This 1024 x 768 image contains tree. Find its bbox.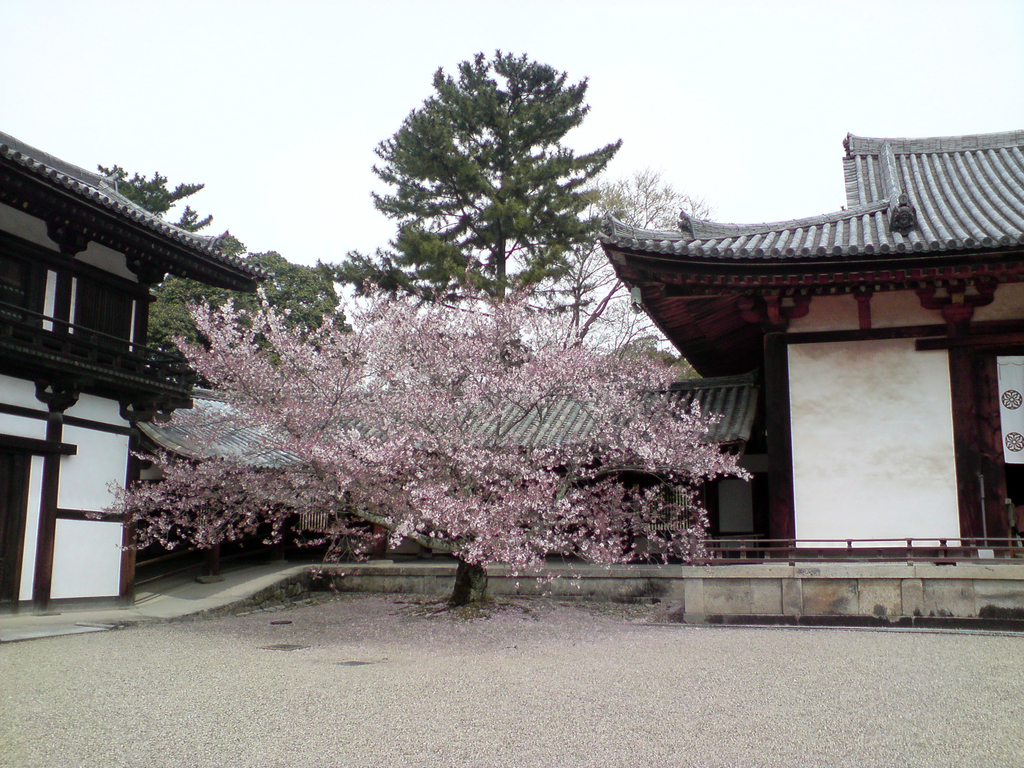
595 170 723 244.
